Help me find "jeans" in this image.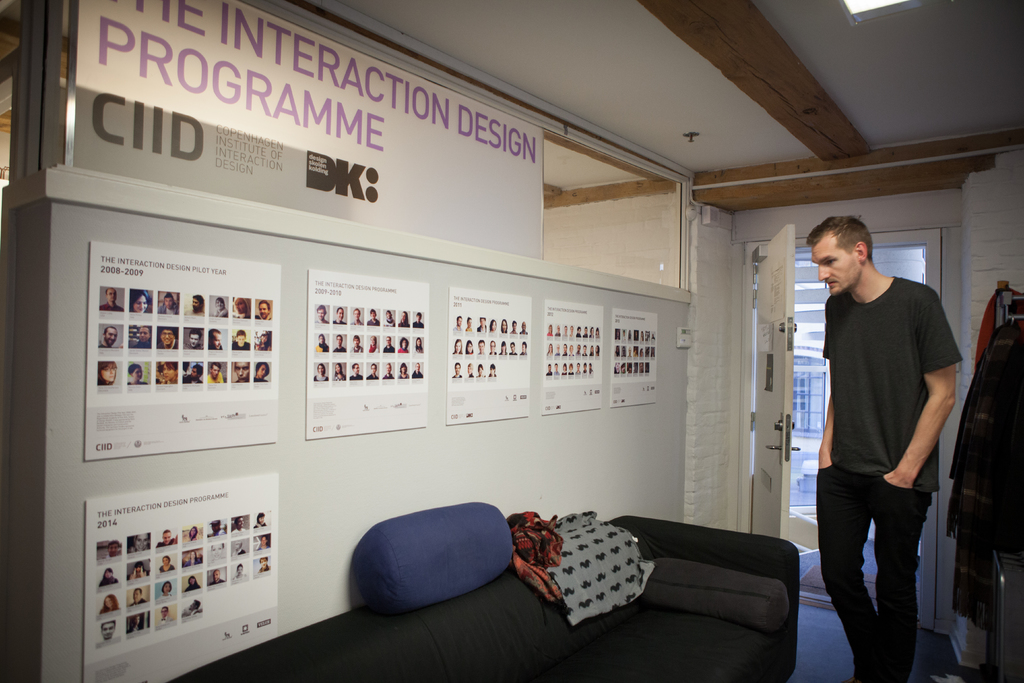
Found it: Rect(824, 456, 944, 676).
